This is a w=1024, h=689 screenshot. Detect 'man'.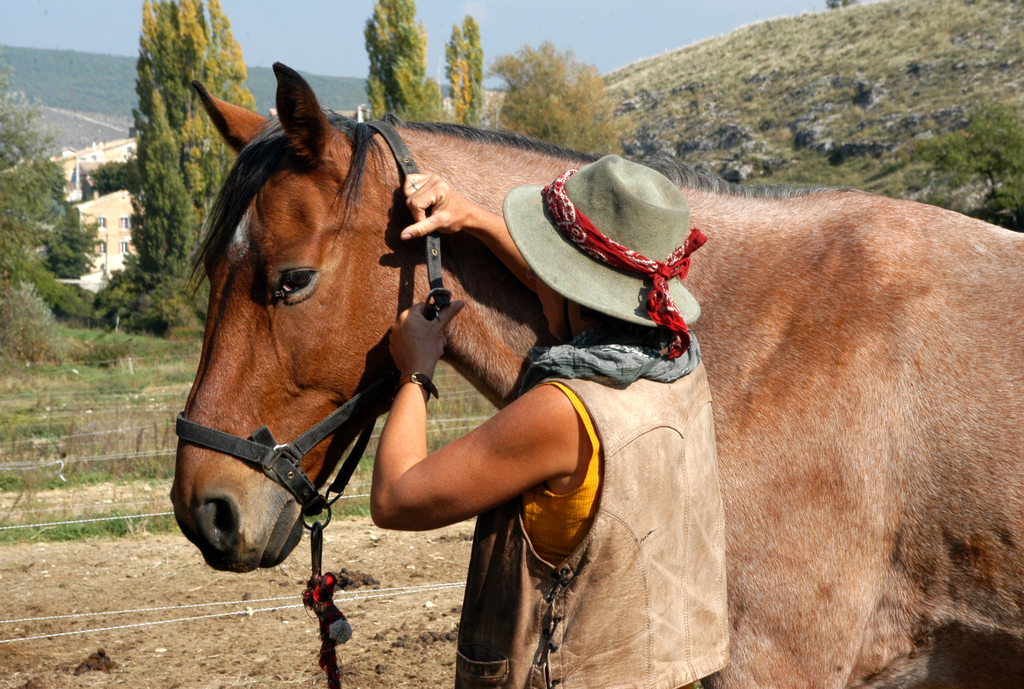
359 148 730 688.
